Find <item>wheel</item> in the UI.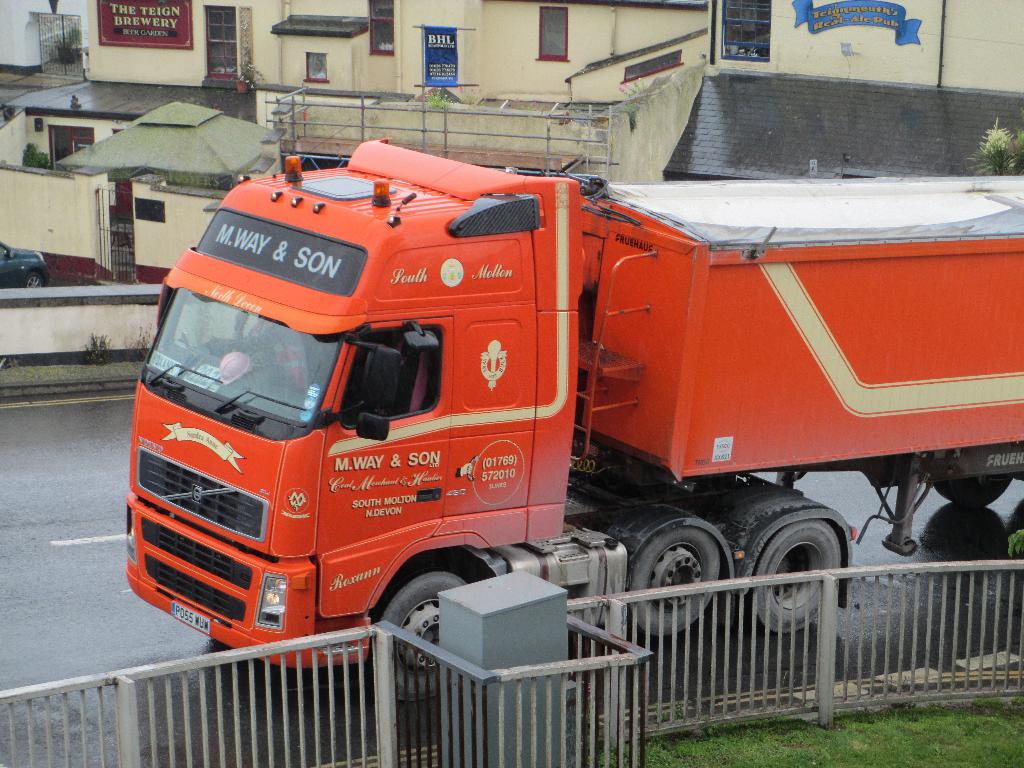
UI element at region(624, 528, 726, 637).
